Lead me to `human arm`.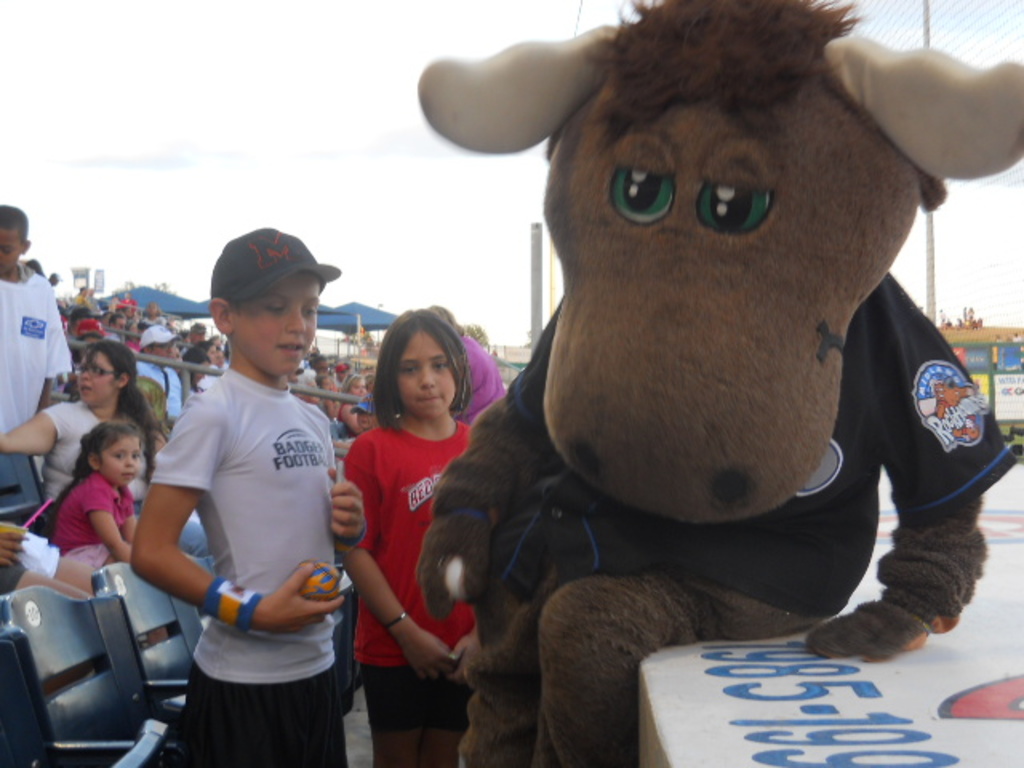
Lead to [40, 286, 72, 406].
